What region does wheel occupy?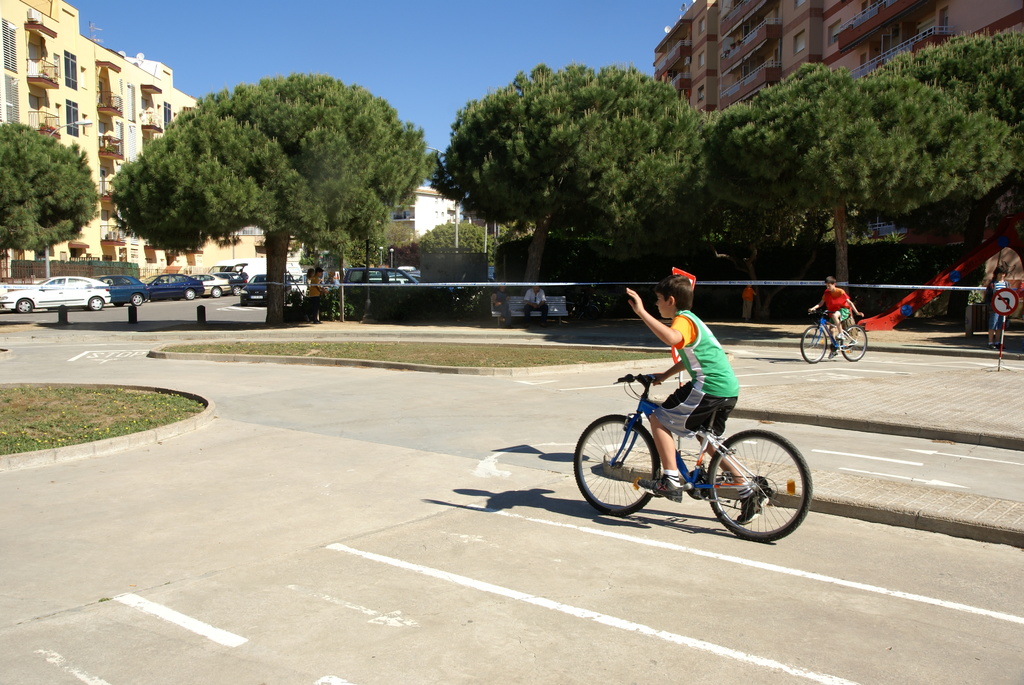
x1=230, y1=286, x2=240, y2=295.
